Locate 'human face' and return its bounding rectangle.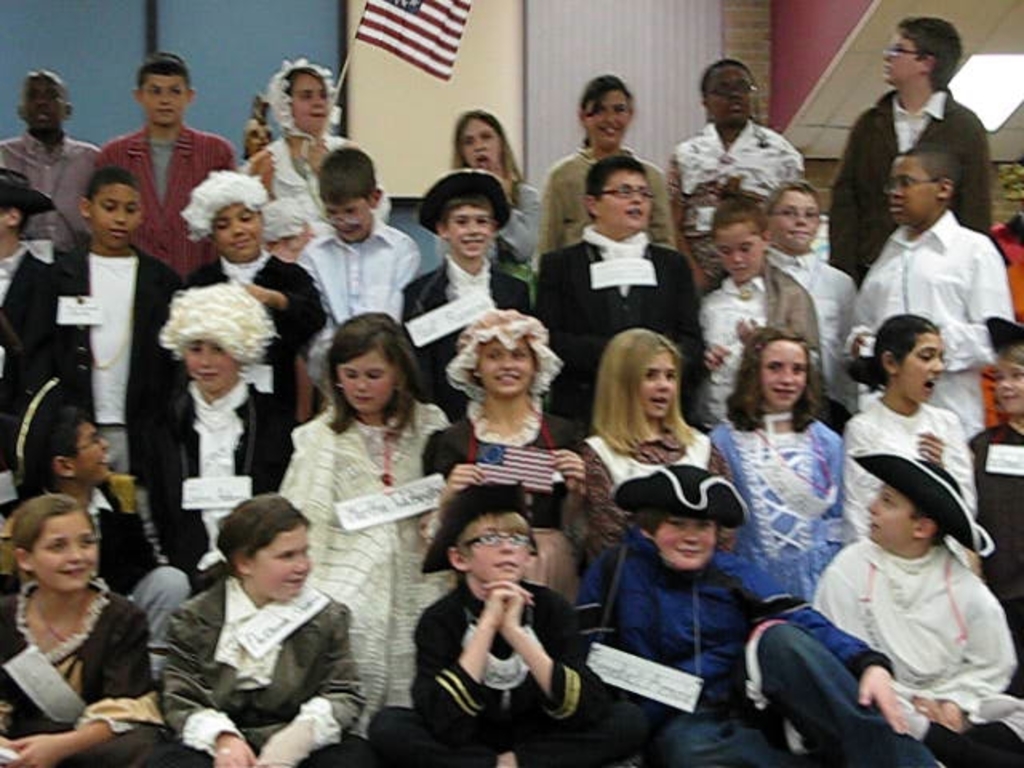
654 515 715 579.
